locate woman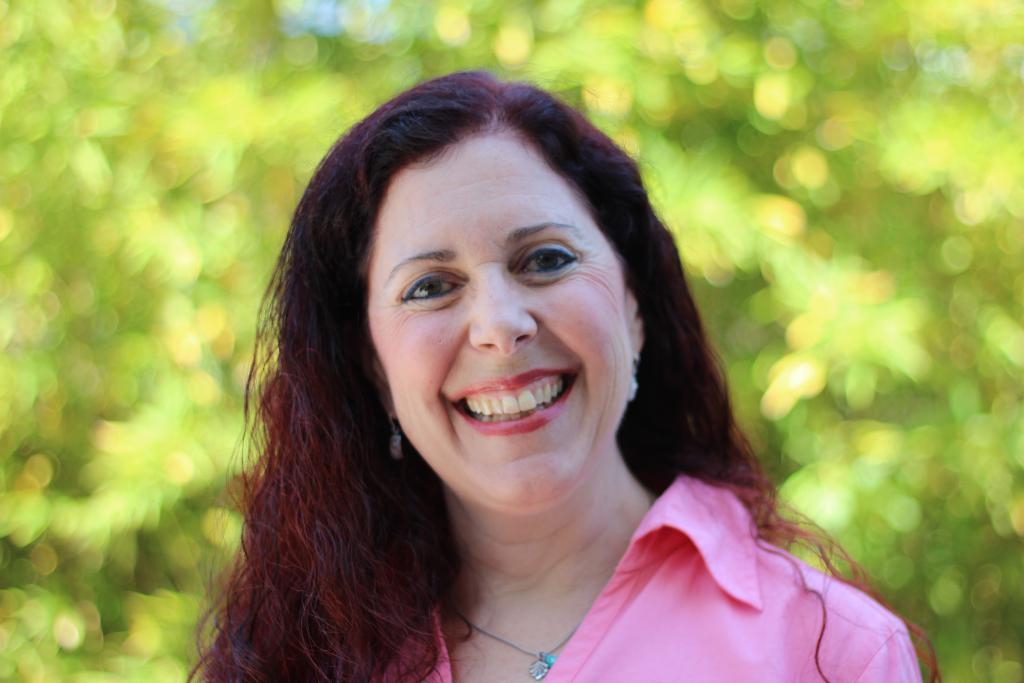
BBox(156, 79, 908, 682)
